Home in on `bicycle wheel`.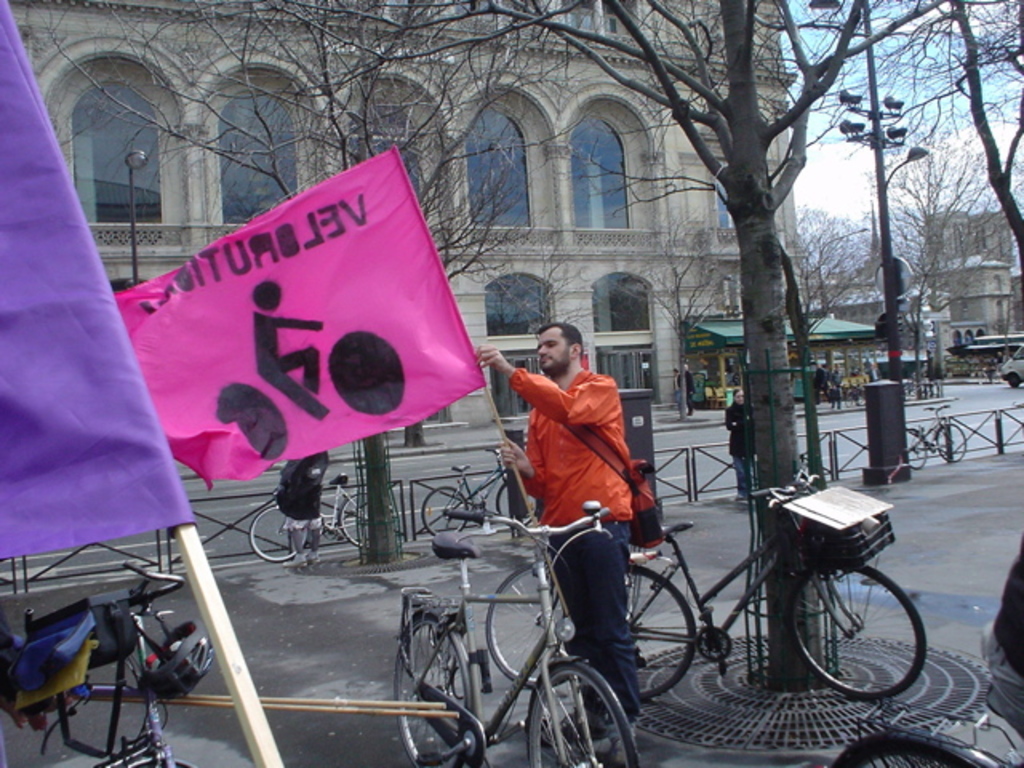
Homed in at detection(619, 562, 702, 699).
